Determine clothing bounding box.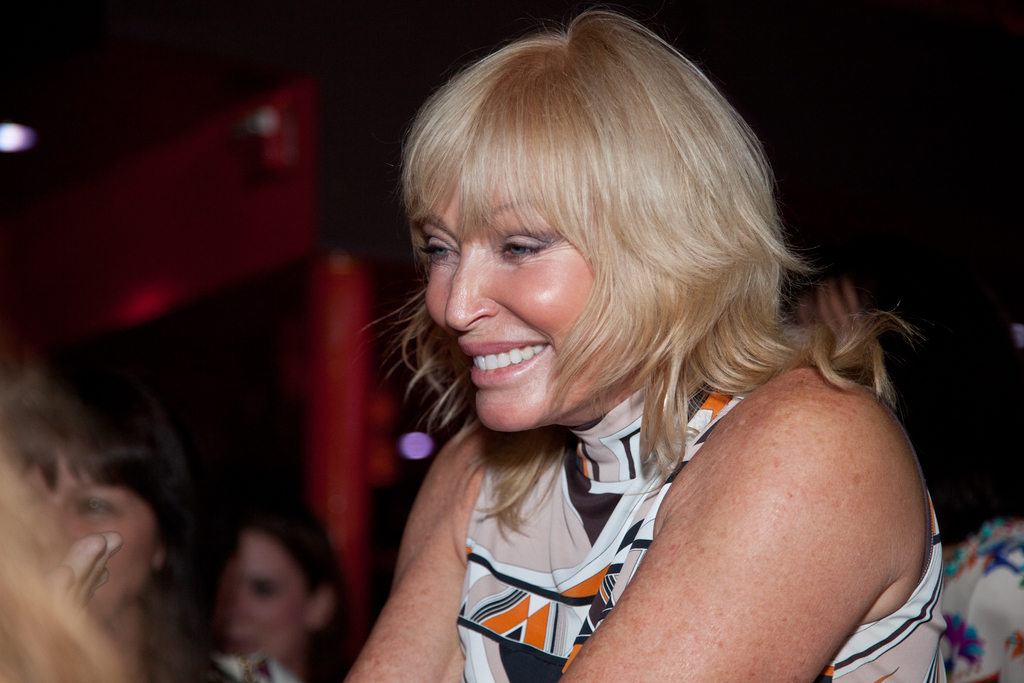
Determined: x1=941 y1=513 x2=1023 y2=682.
